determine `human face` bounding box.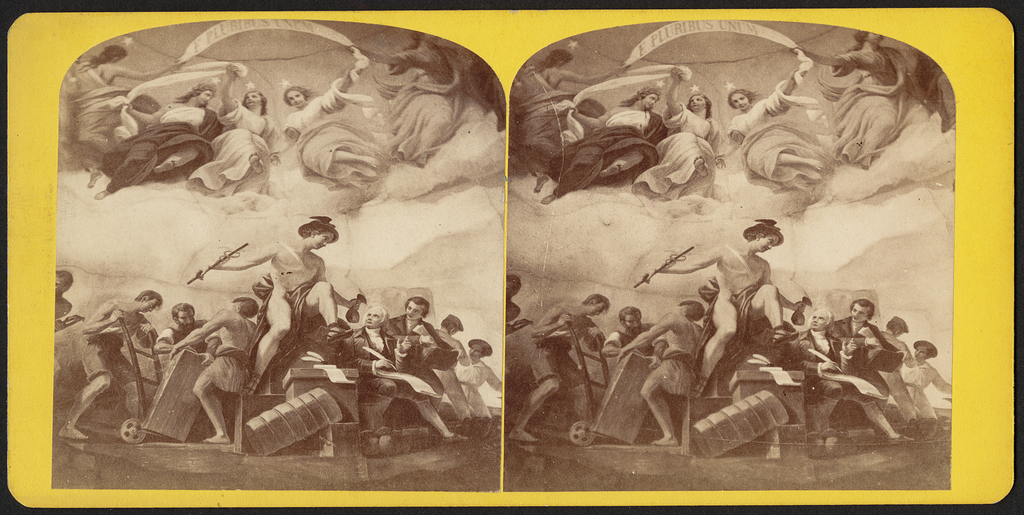
Determined: bbox=[736, 89, 746, 110].
